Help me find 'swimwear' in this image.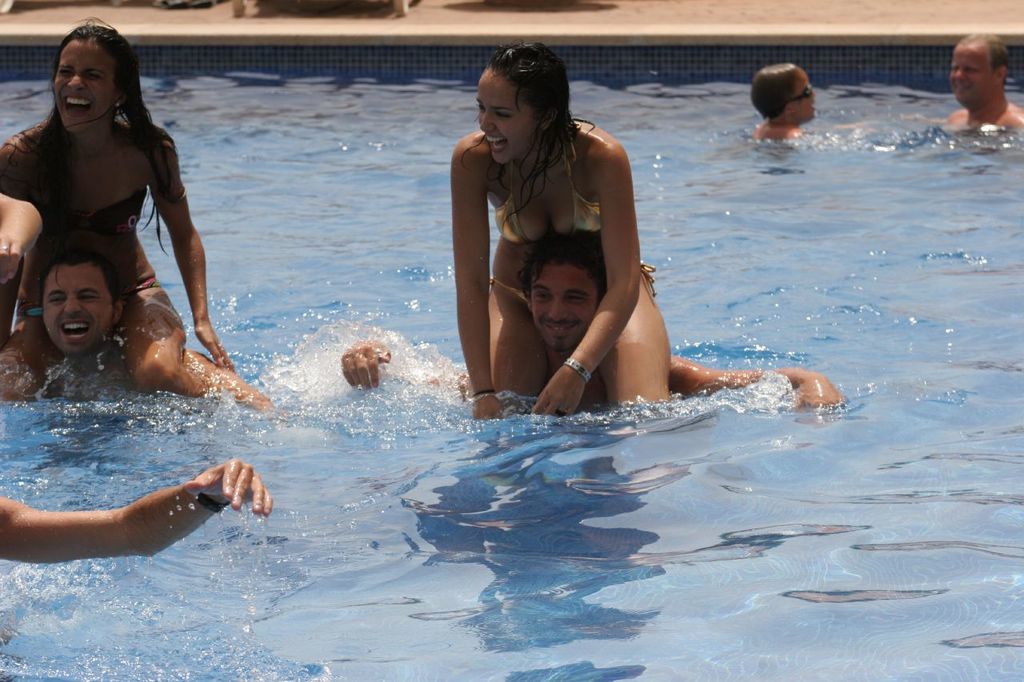
Found it: <box>27,185,153,247</box>.
